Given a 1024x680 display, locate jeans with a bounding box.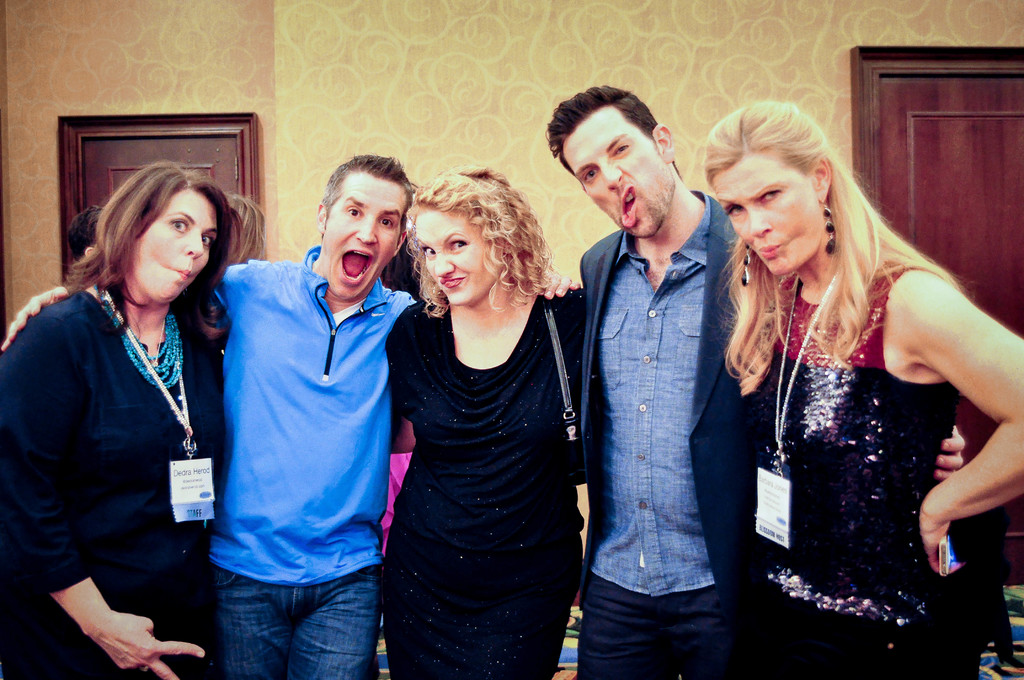
Located: l=190, t=554, r=385, b=672.
